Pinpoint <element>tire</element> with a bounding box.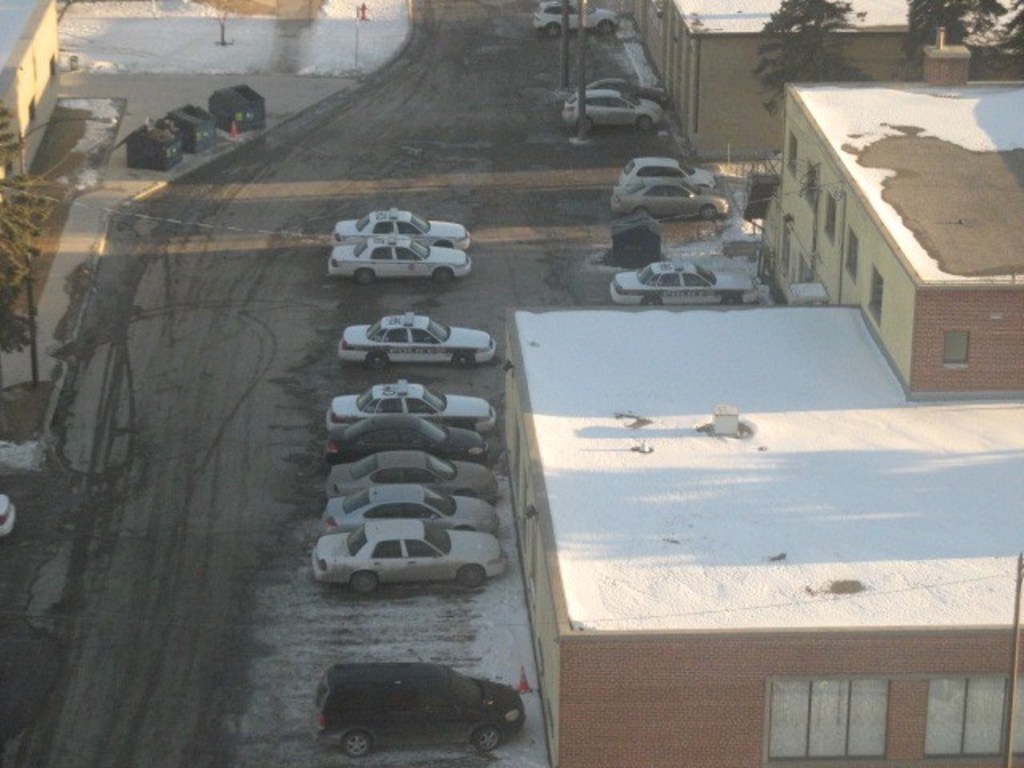
(349, 574, 378, 592).
